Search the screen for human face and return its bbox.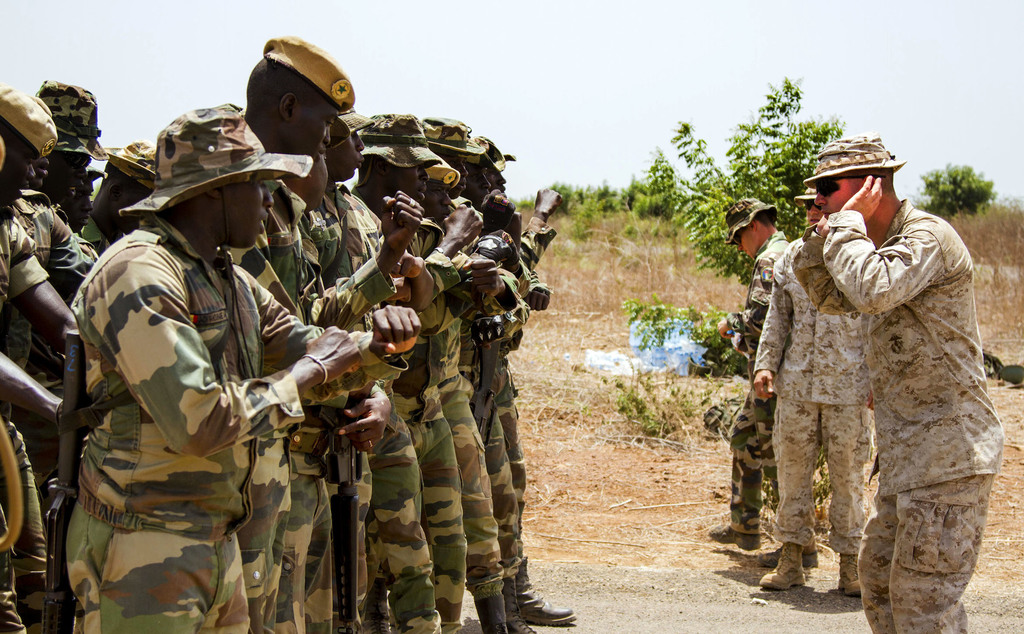
Found: bbox=(814, 179, 858, 224).
